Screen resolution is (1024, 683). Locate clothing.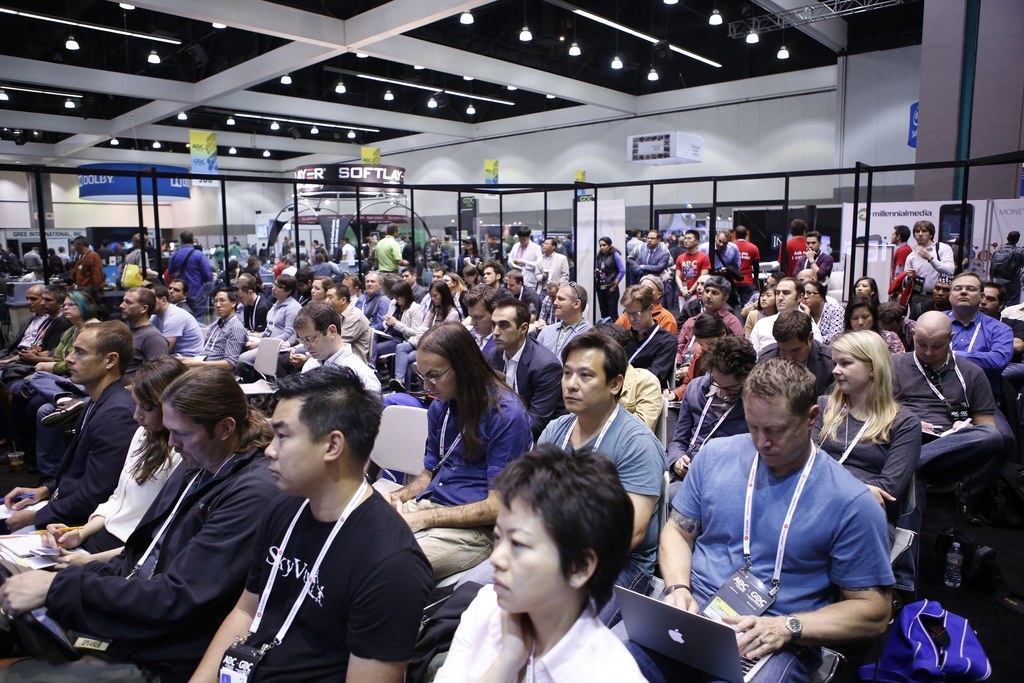
select_region(371, 310, 423, 359).
